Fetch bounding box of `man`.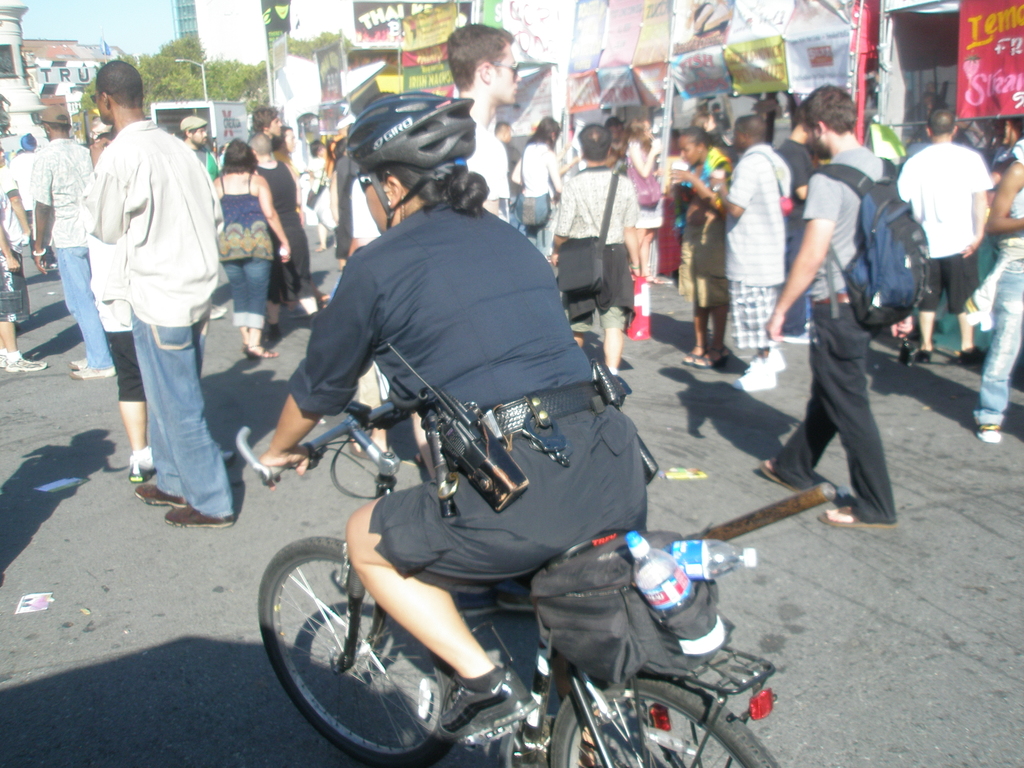
Bbox: (554,120,641,382).
